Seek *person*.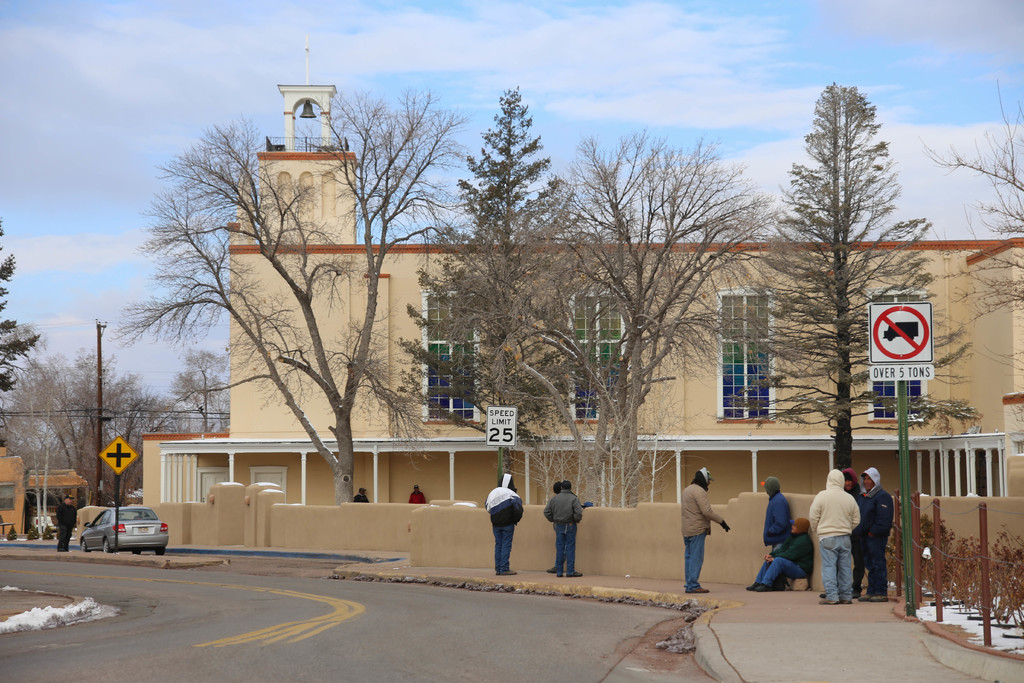
(681, 466, 732, 594).
